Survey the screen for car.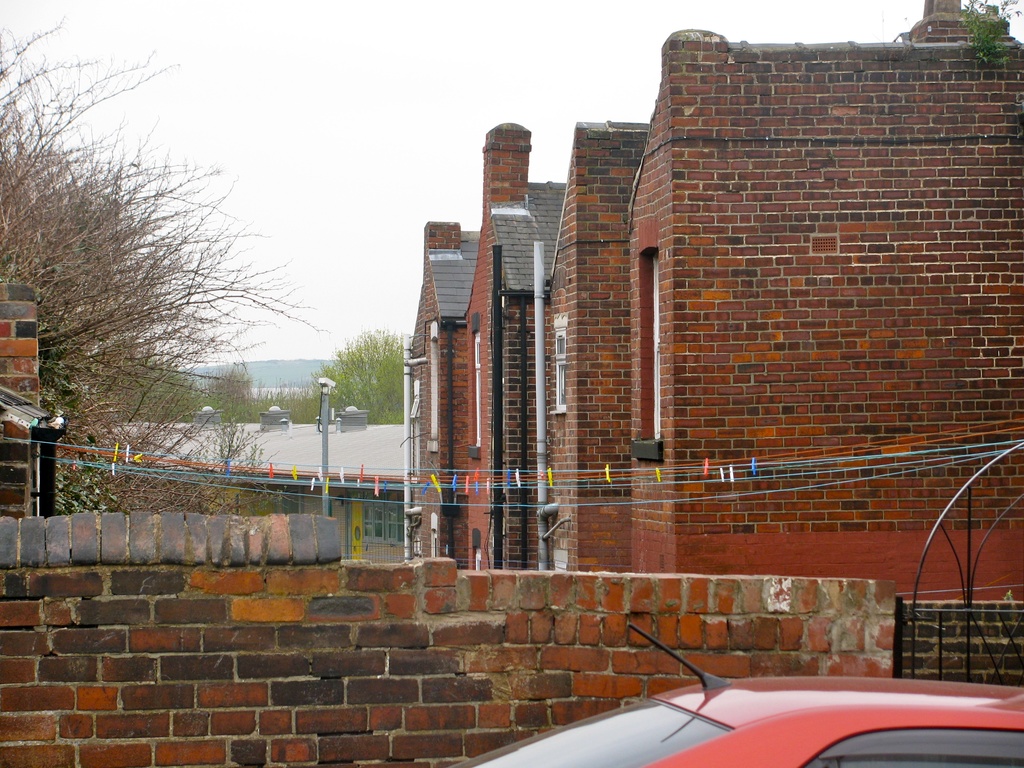
Survey found: 447 623 1023 767.
